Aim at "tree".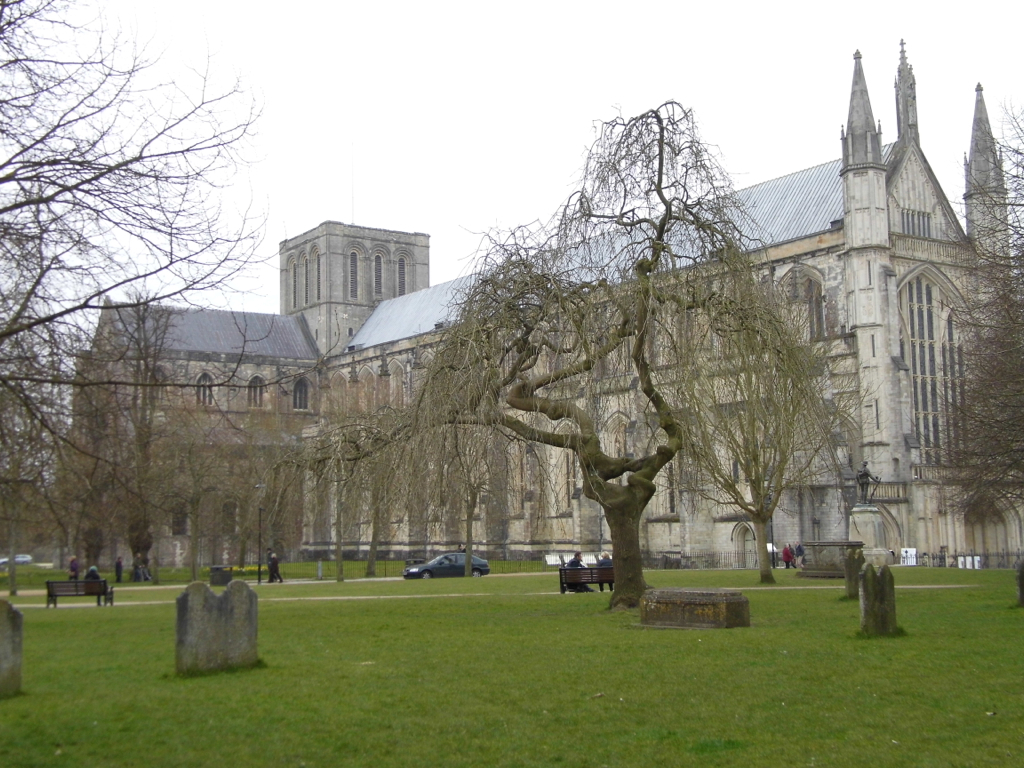
Aimed at (0, 0, 344, 594).
